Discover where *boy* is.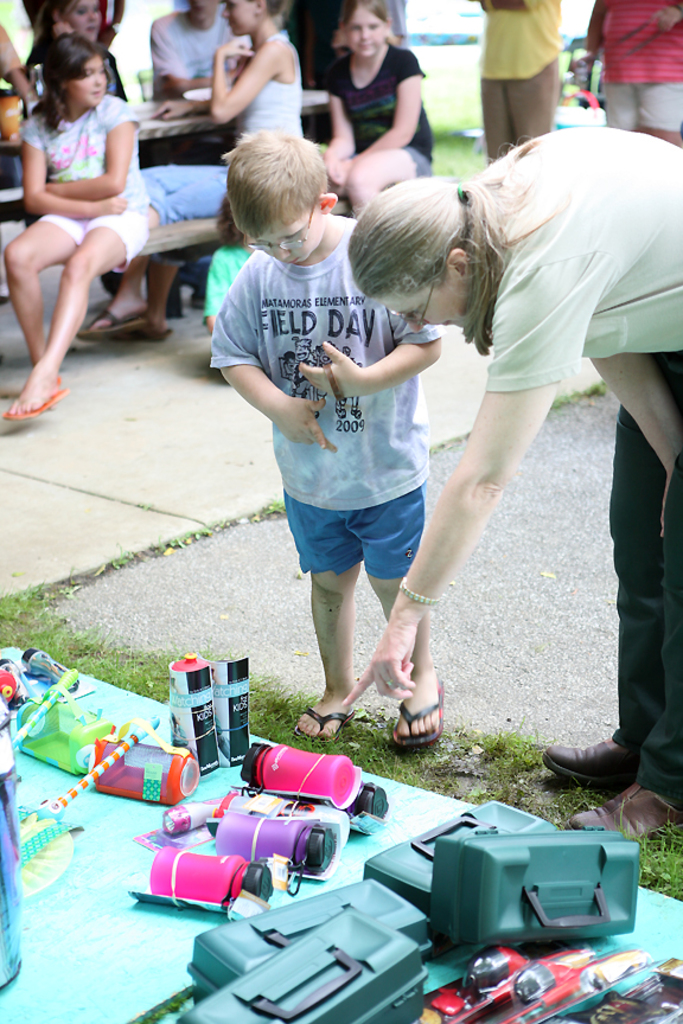
Discovered at 0,30,40,107.
